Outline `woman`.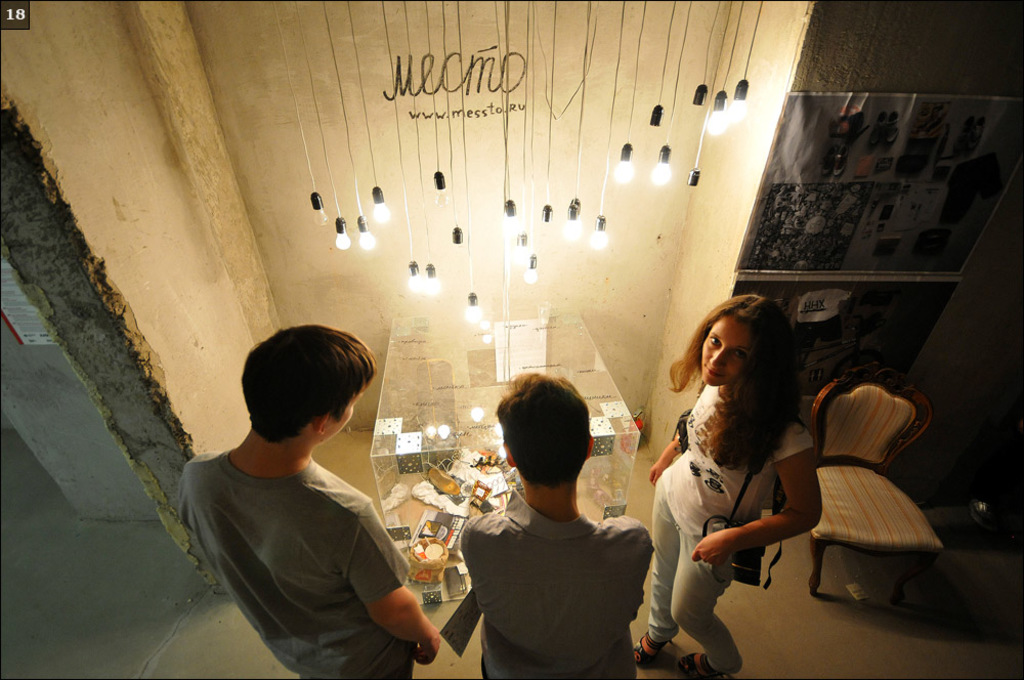
Outline: left=645, top=280, right=822, bottom=679.
